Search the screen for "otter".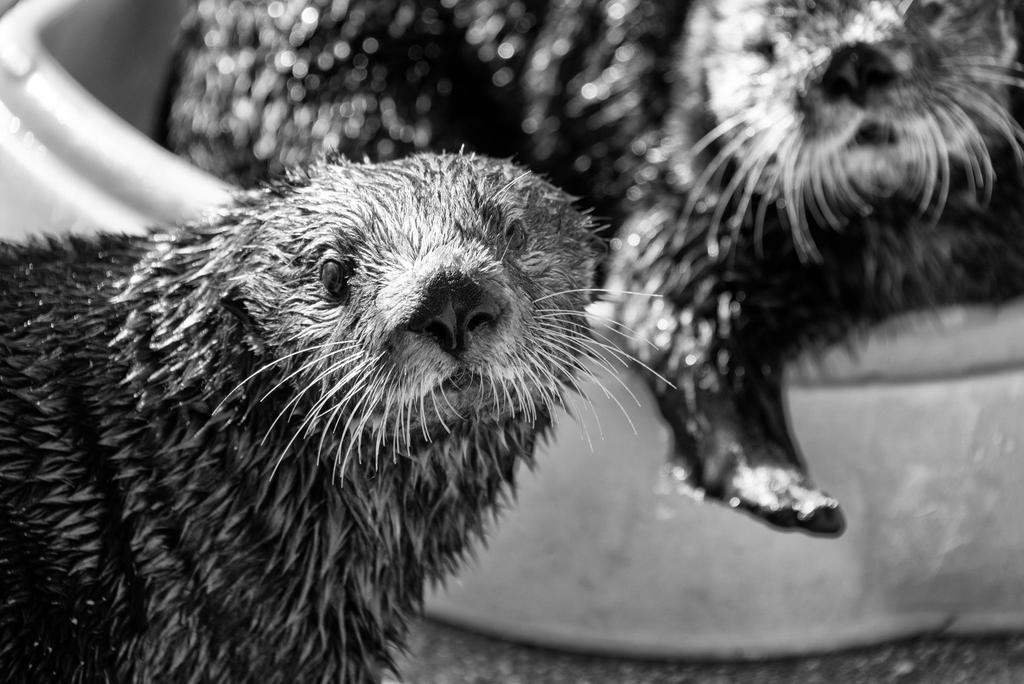
Found at l=0, t=146, r=676, b=683.
